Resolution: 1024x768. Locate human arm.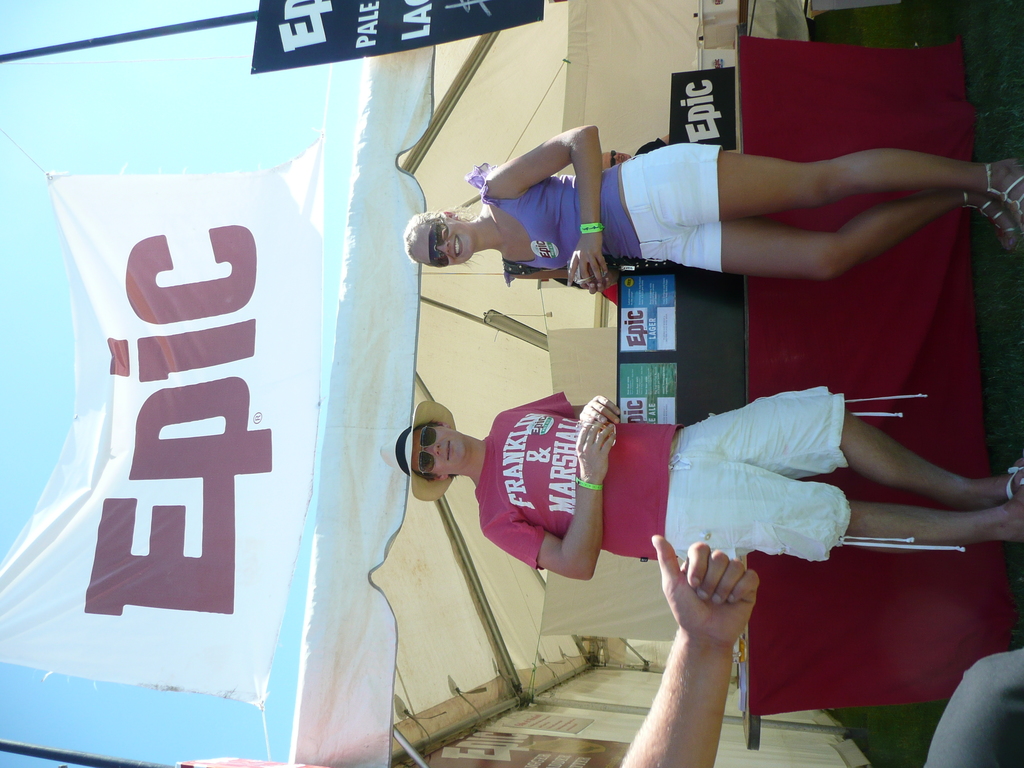
[left=477, top=415, right=622, bottom=589].
